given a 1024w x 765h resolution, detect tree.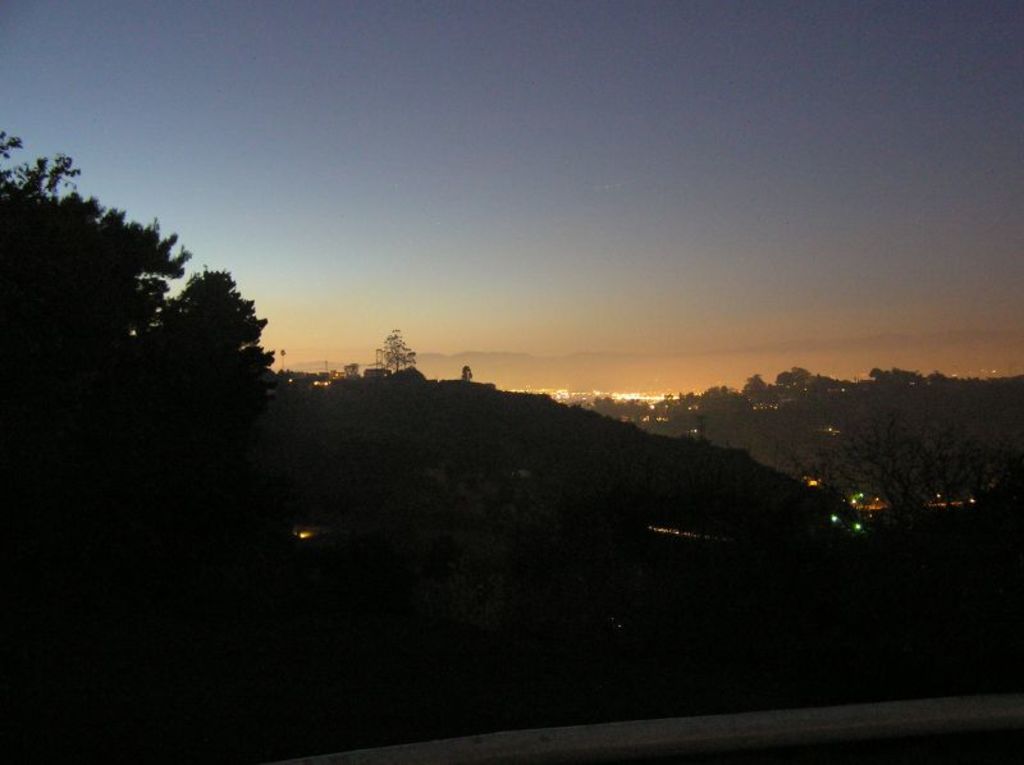
box=[374, 321, 411, 372].
